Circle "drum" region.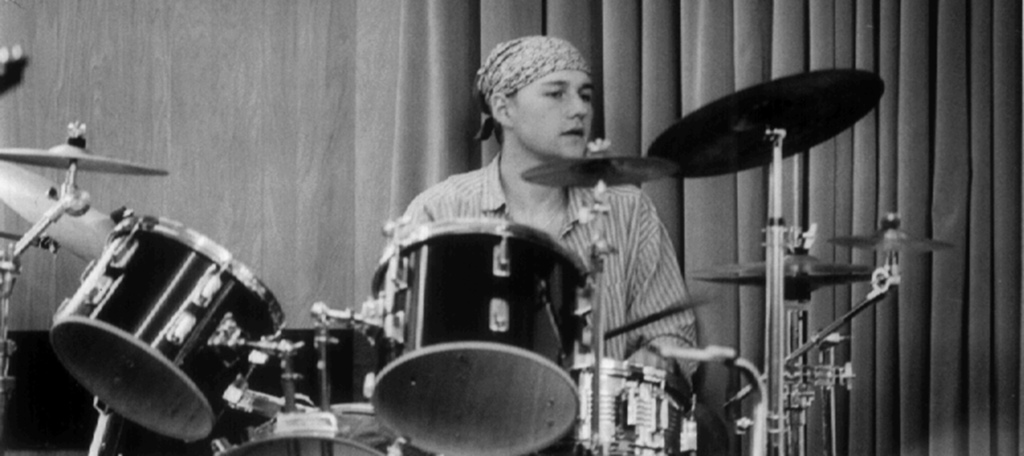
Region: 209:407:418:455.
